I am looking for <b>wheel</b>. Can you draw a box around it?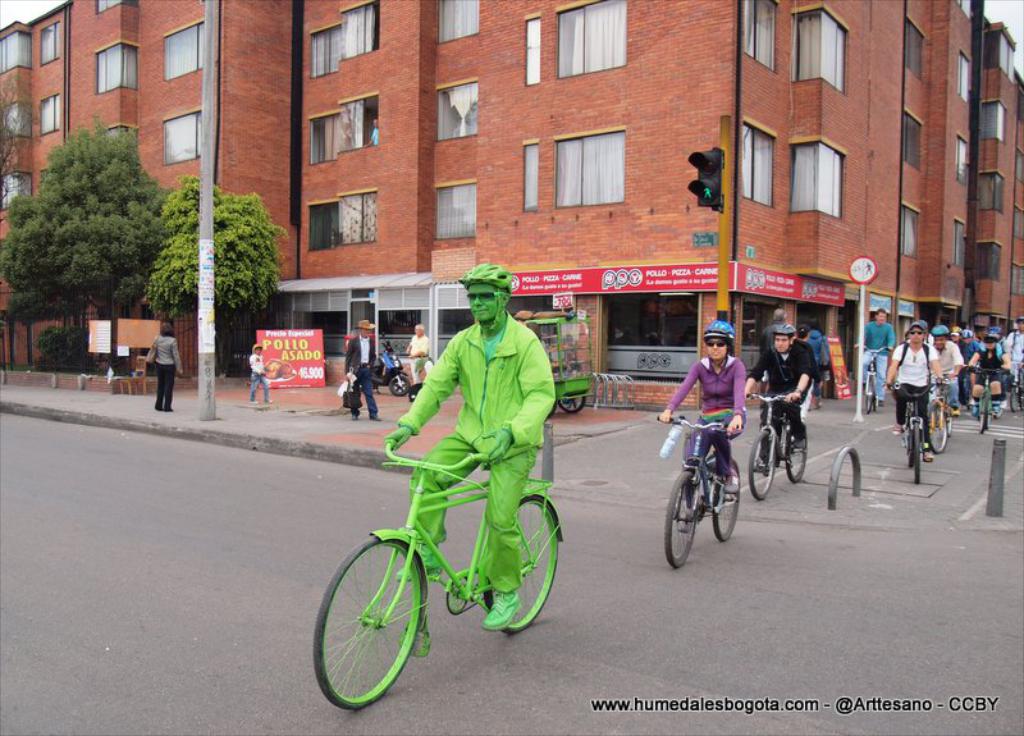
Sure, the bounding box is region(996, 407, 1005, 419).
